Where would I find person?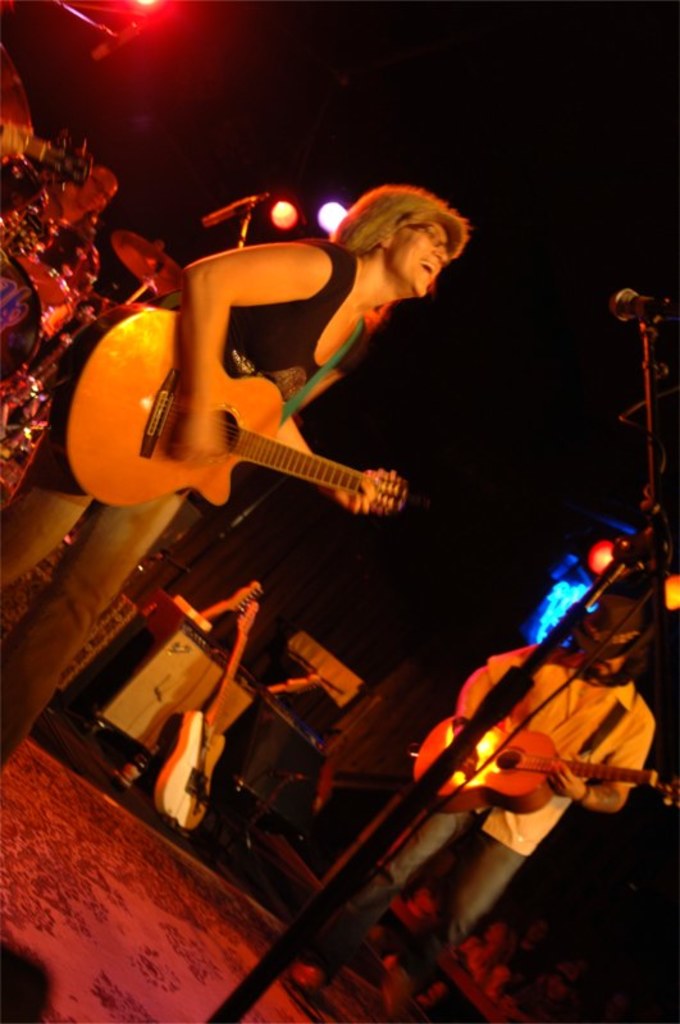
At [left=314, top=584, right=663, bottom=1023].
